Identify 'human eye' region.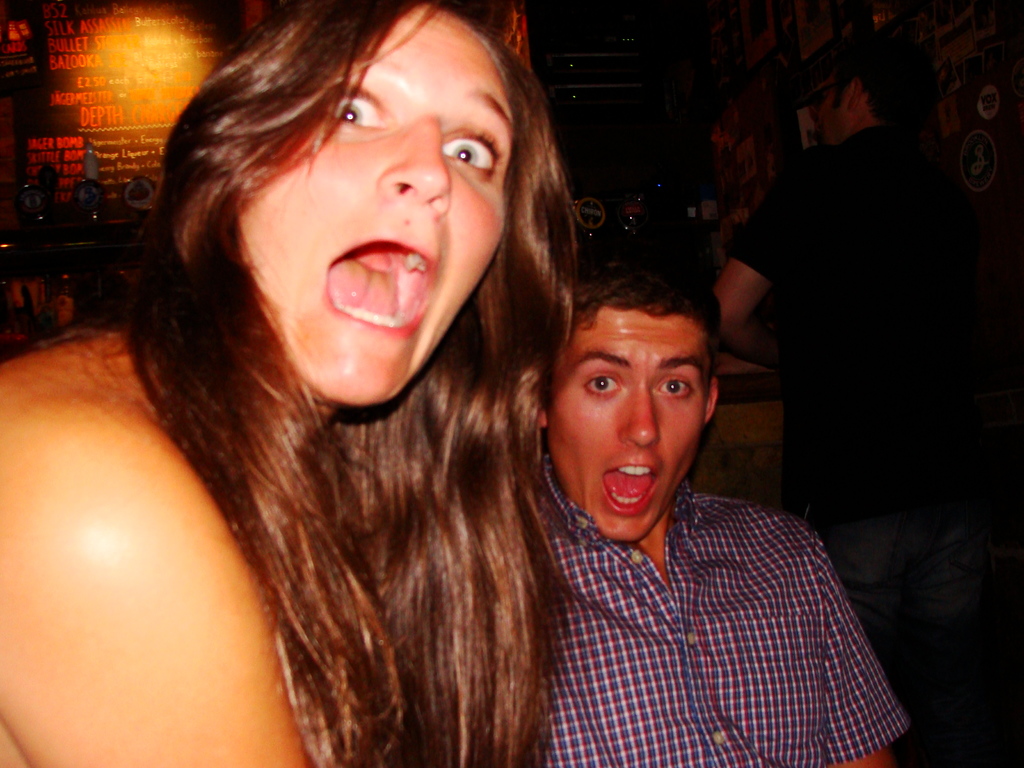
Region: {"x1": 652, "y1": 372, "x2": 696, "y2": 399}.
